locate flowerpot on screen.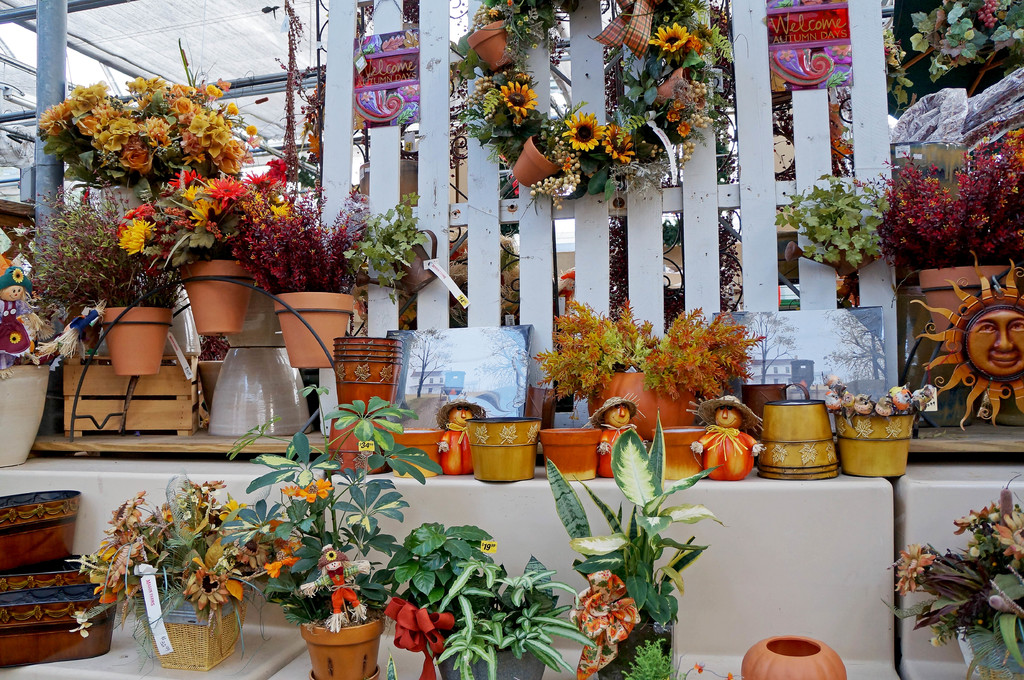
On screen at x1=177 y1=255 x2=252 y2=341.
